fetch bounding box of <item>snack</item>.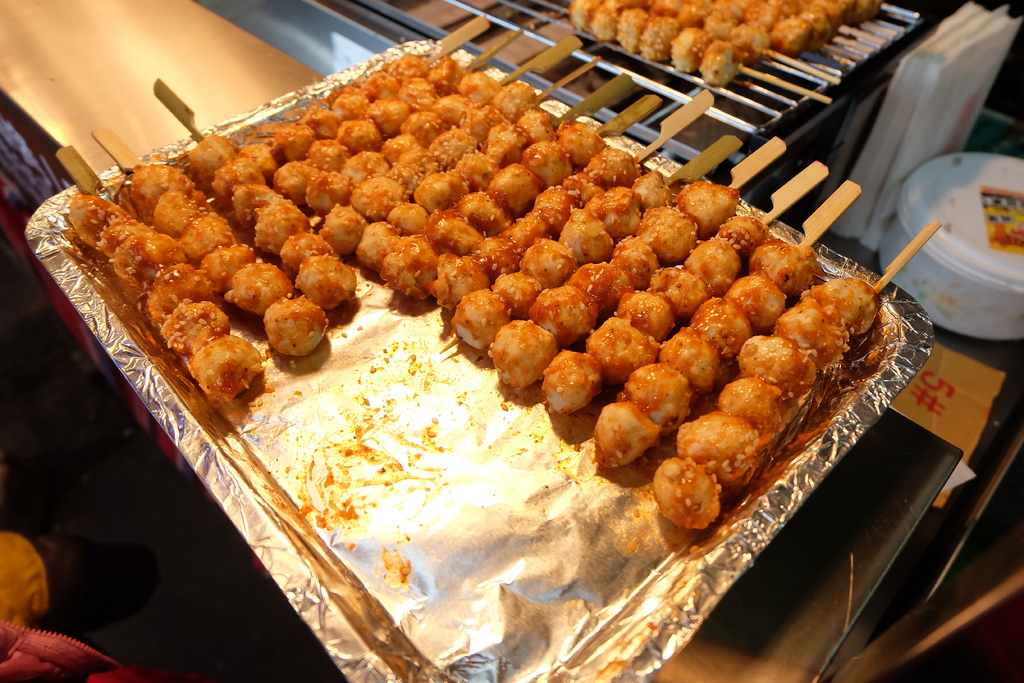
Bbox: x1=794 y1=272 x2=879 y2=333.
